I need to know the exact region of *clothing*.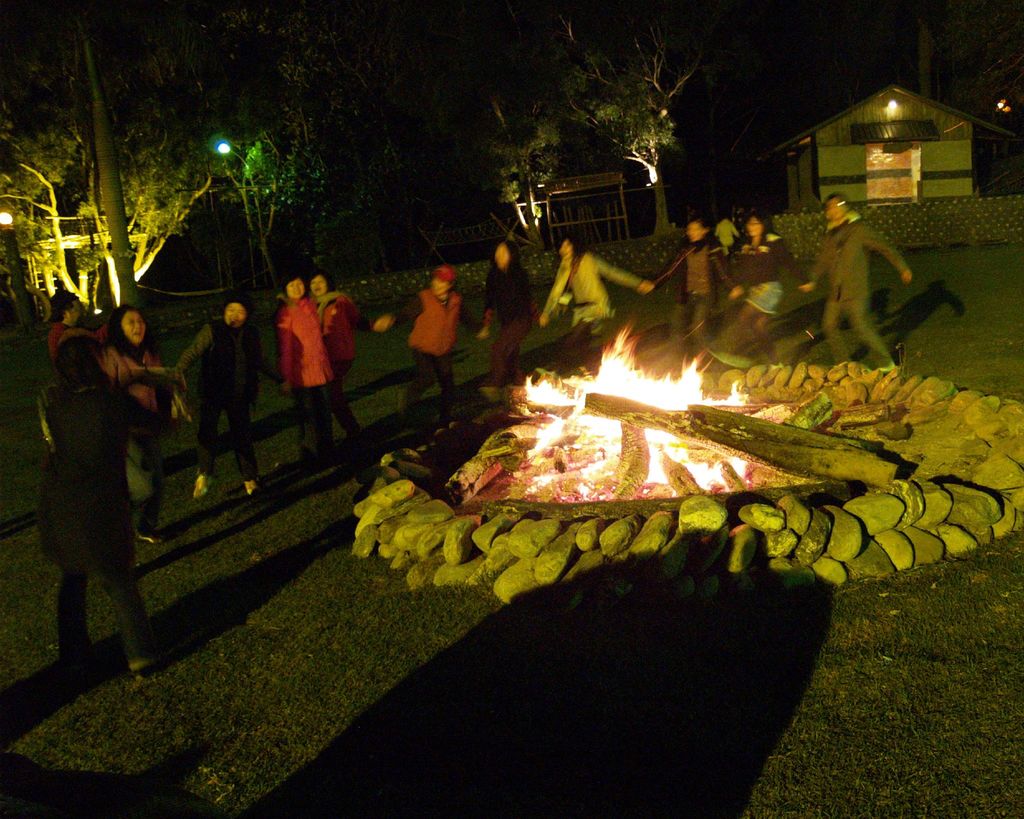
Region: pyautogui.locateOnScreen(650, 236, 739, 336).
